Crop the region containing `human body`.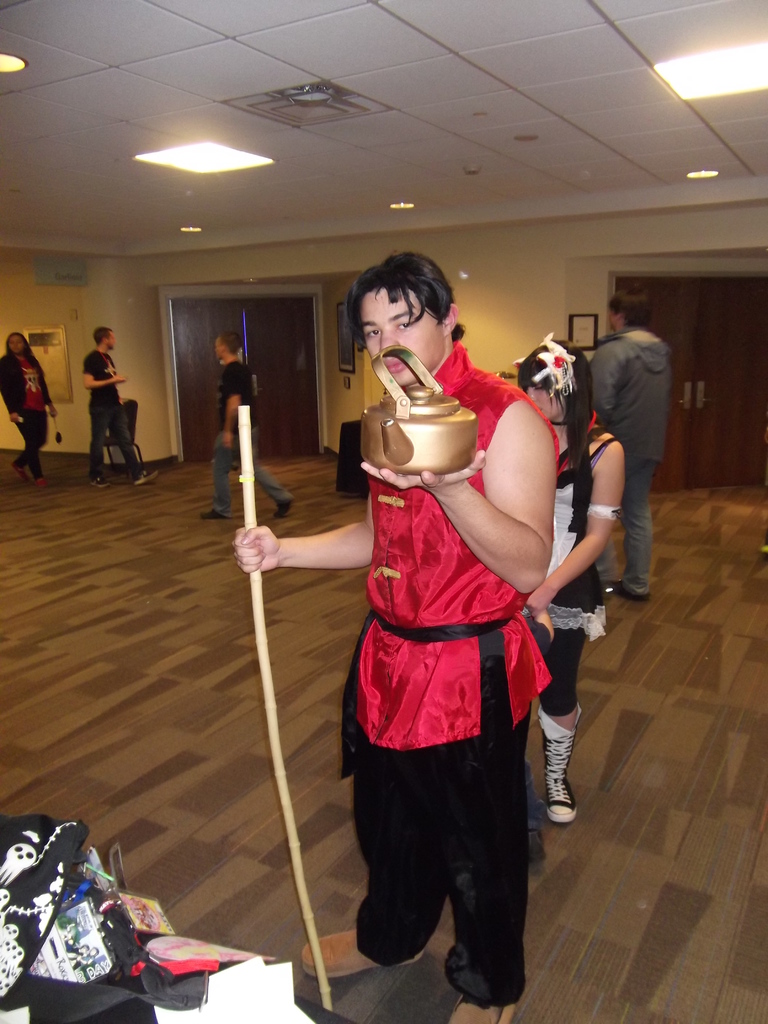
Crop region: <box>0,346,60,486</box>.
